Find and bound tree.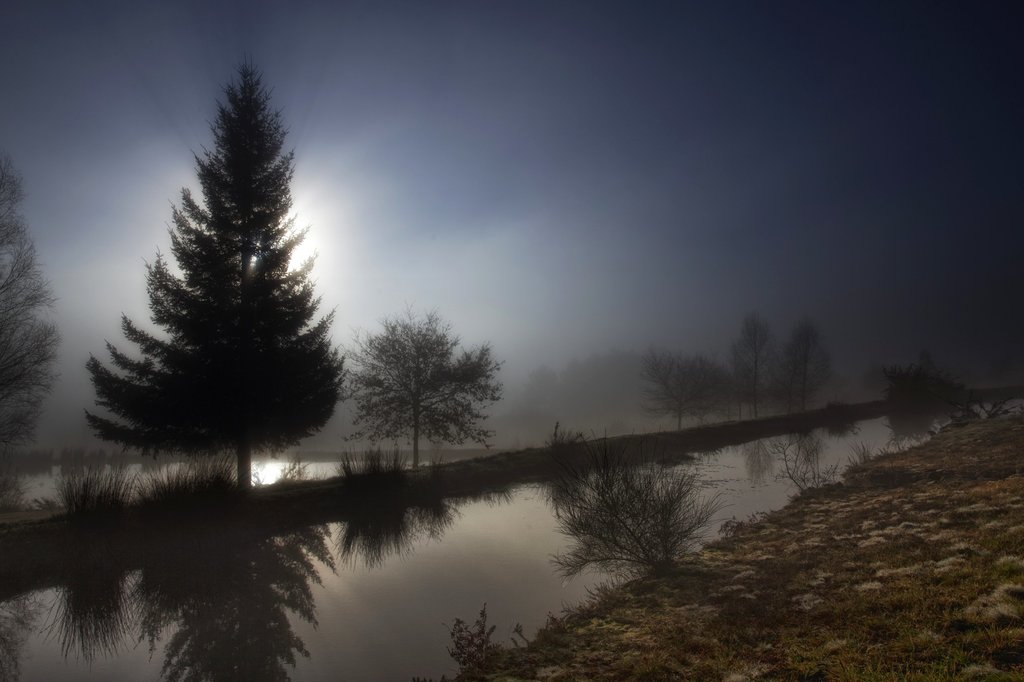
Bound: pyautogui.locateOnScreen(554, 448, 719, 576).
